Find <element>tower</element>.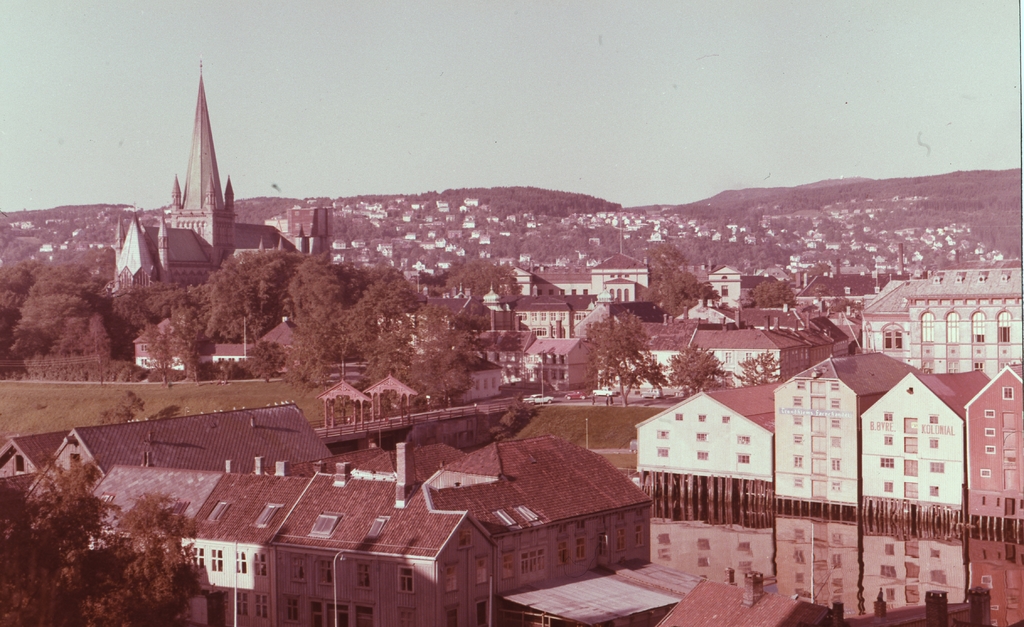
BBox(99, 35, 305, 329).
